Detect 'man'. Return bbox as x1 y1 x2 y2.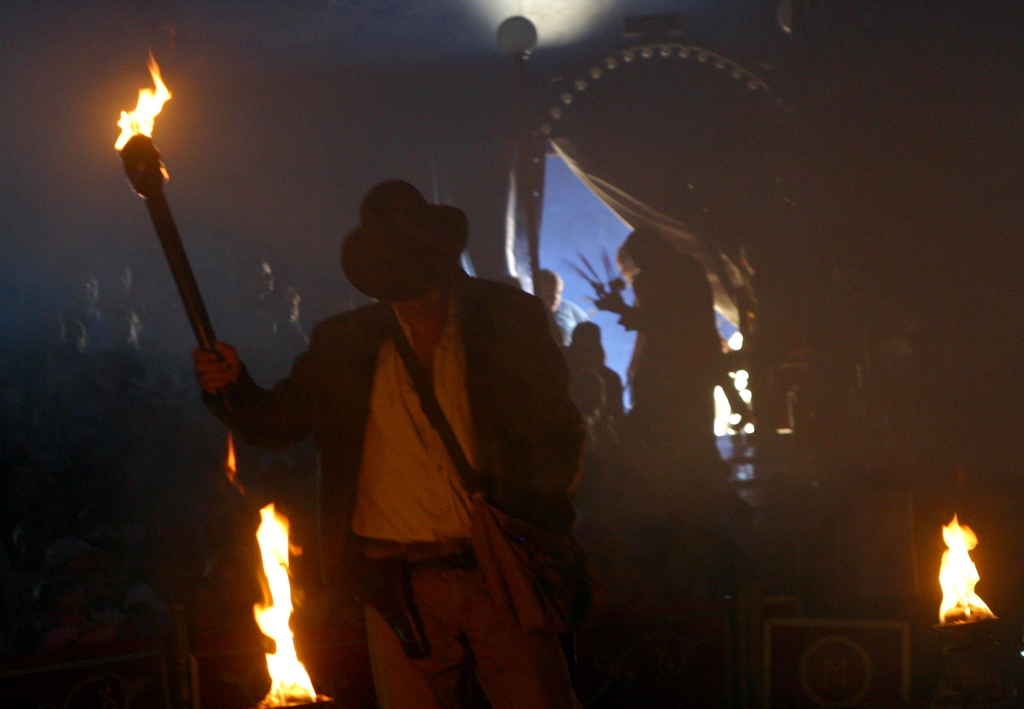
194 181 595 708.
